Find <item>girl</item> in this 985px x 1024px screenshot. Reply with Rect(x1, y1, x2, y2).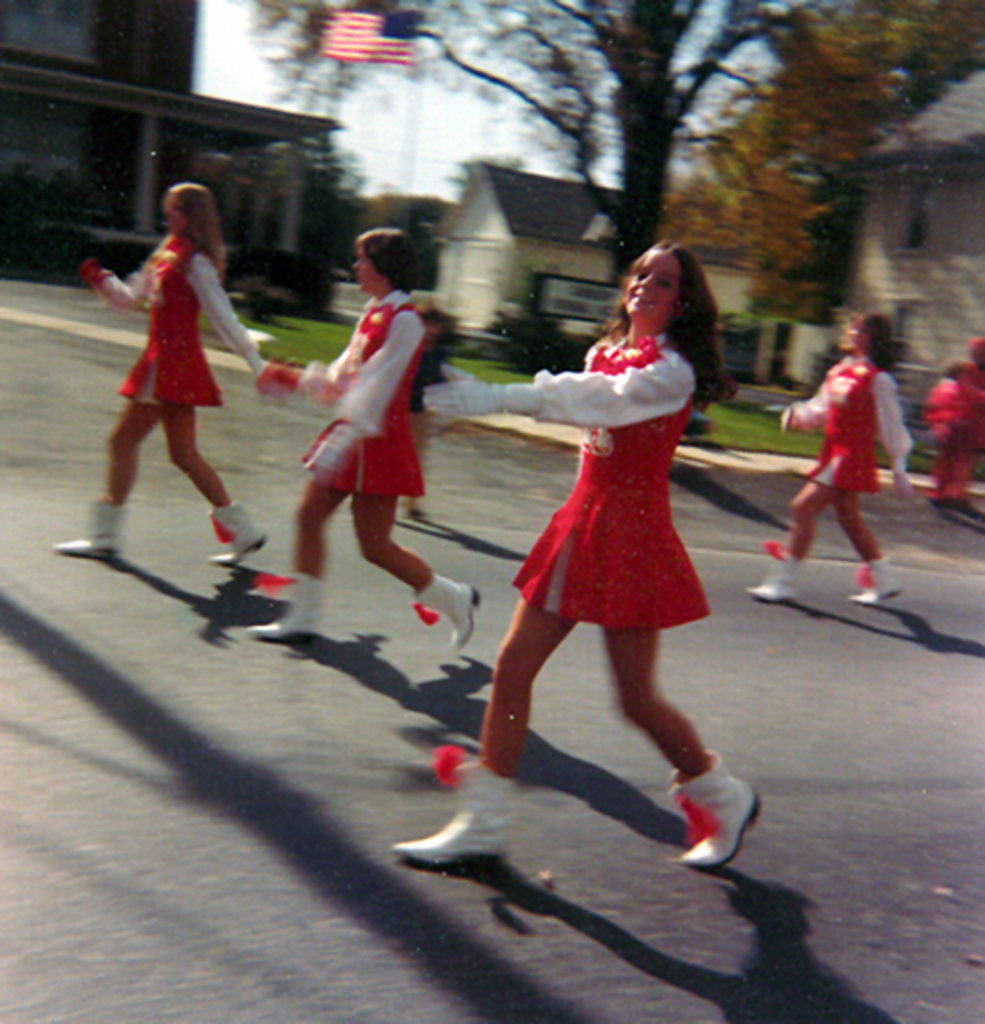
Rect(246, 223, 487, 656).
